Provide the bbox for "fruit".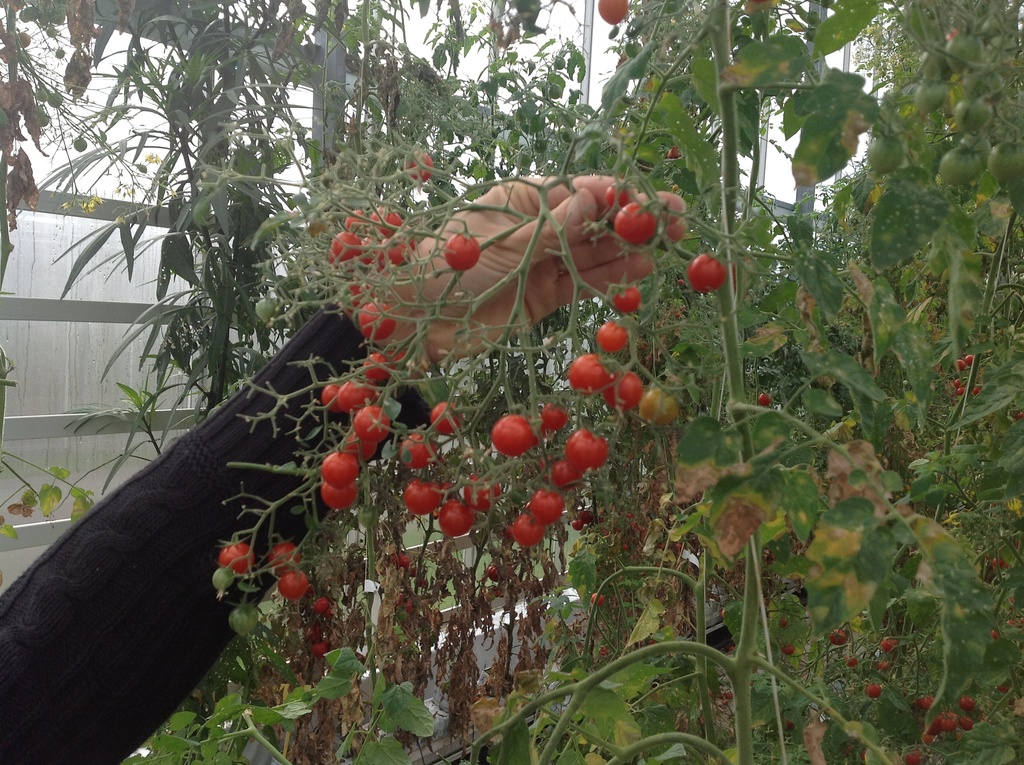
{"x1": 847, "y1": 654, "x2": 857, "y2": 667}.
